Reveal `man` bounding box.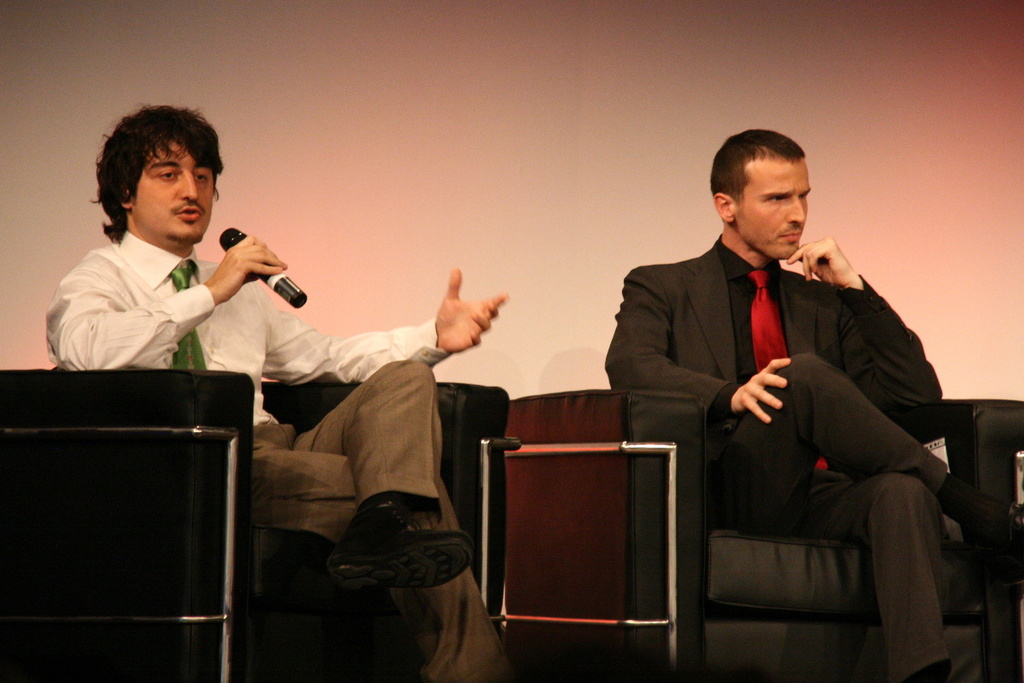
Revealed: (41,104,535,682).
